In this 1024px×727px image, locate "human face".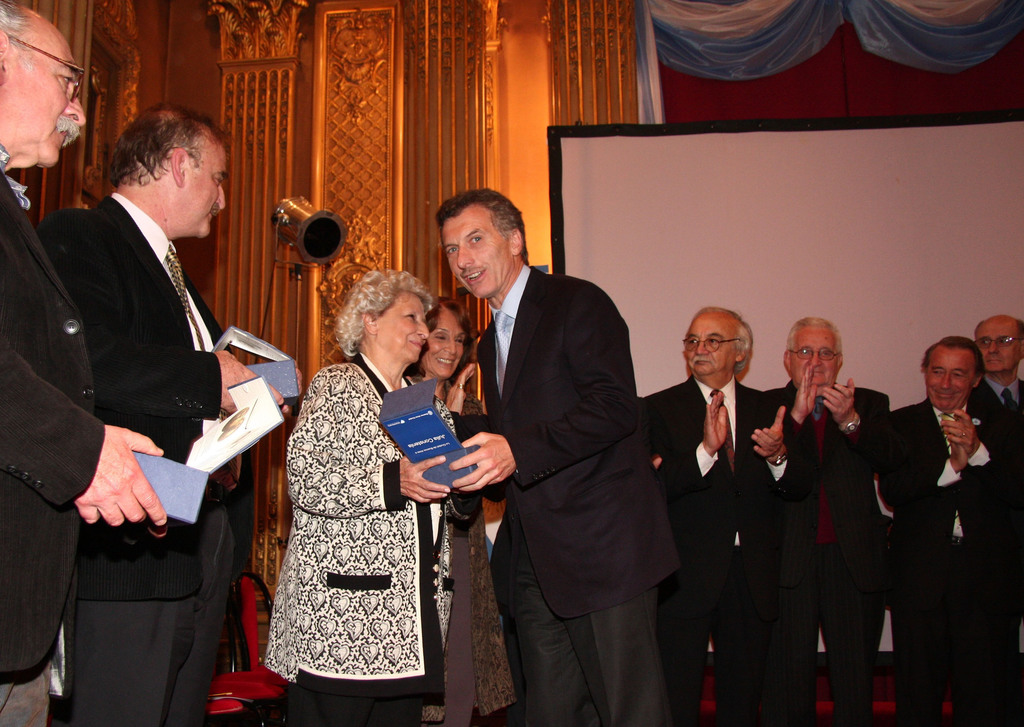
Bounding box: bbox=[442, 201, 511, 301].
